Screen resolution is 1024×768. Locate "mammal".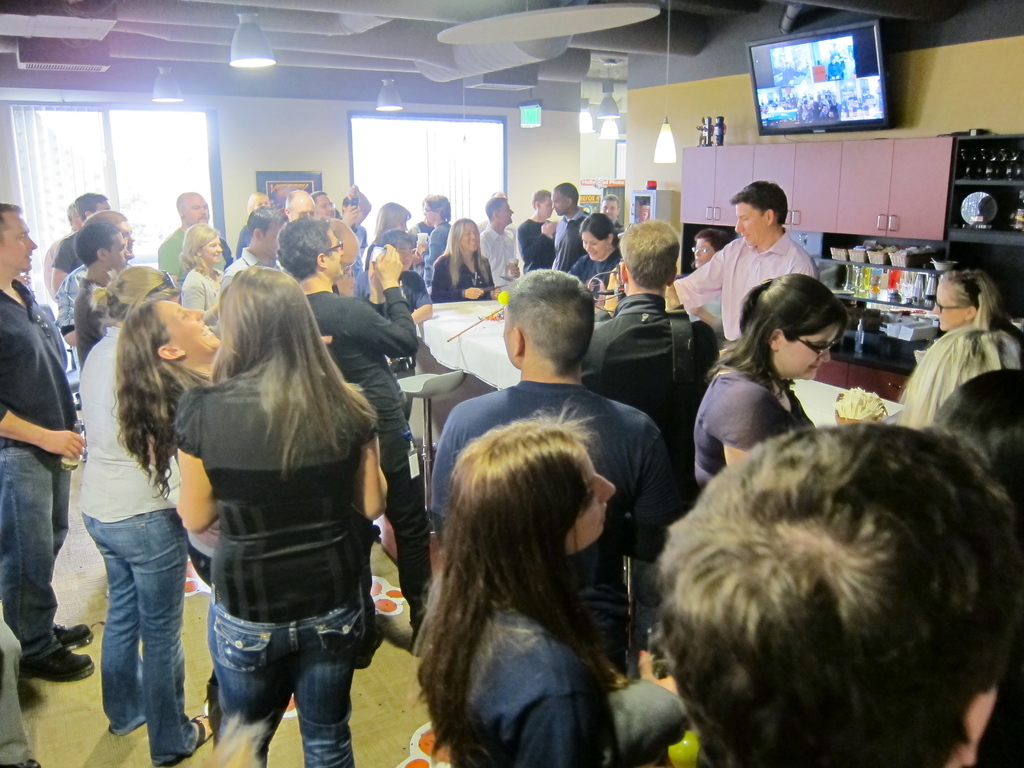
bbox(414, 198, 455, 271).
